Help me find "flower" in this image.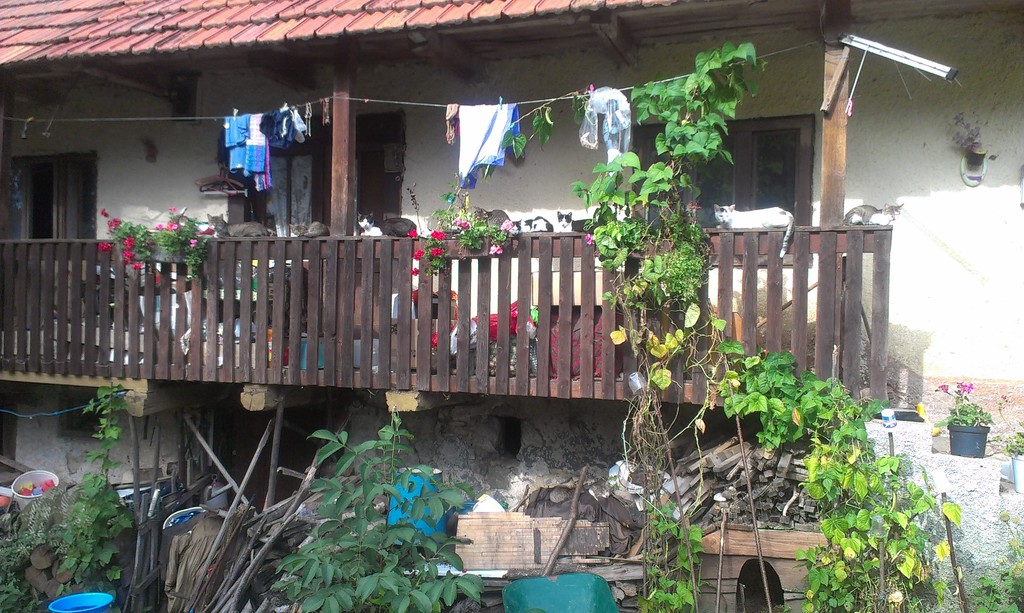
Found it: (487, 243, 504, 257).
